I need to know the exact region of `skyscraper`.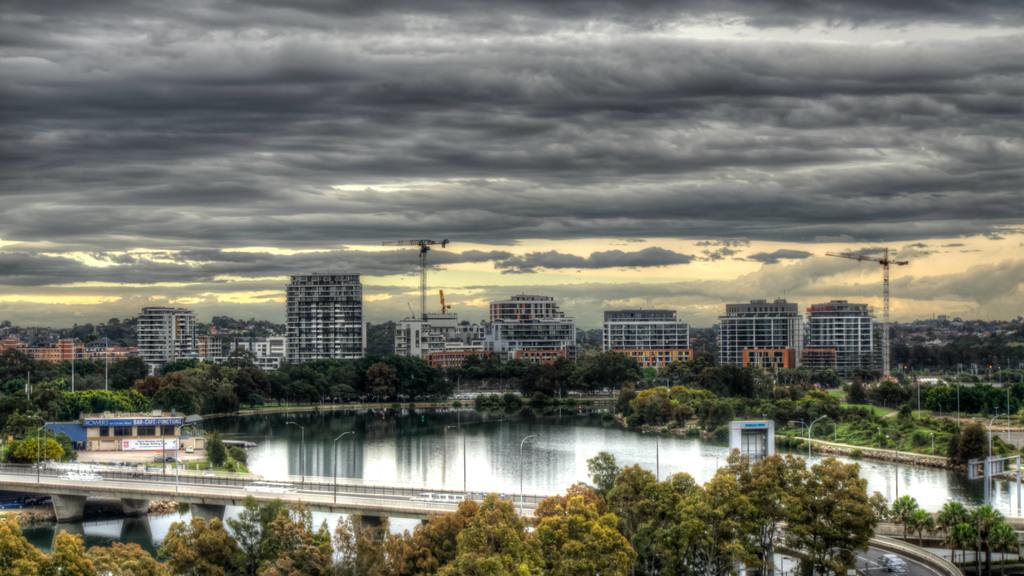
Region: bbox=(136, 308, 202, 380).
